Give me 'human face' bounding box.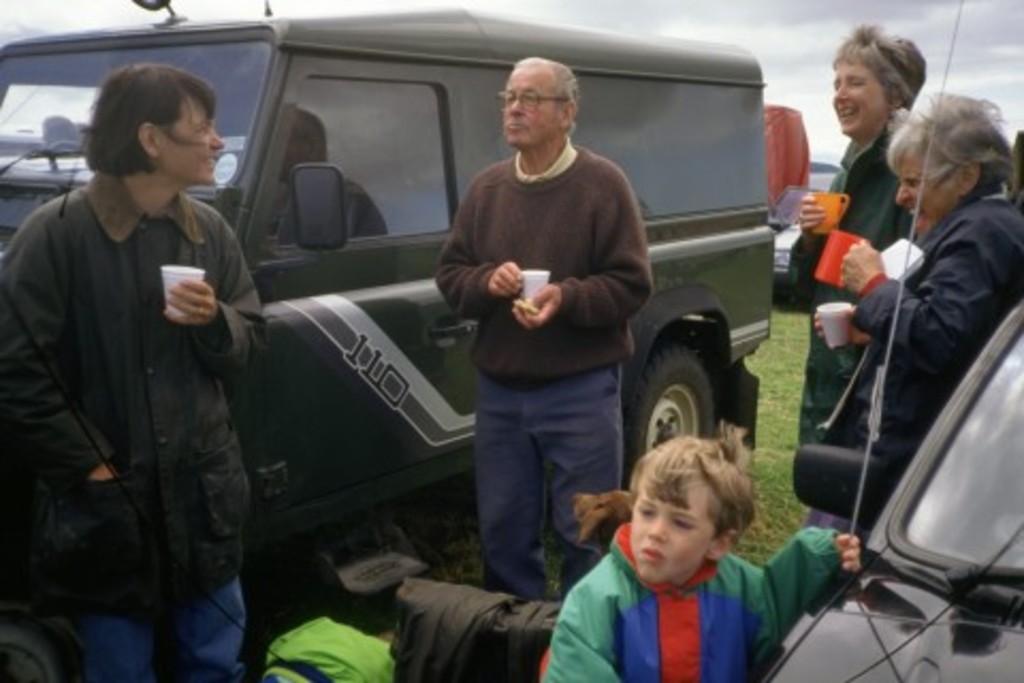
pyautogui.locateOnScreen(830, 55, 896, 137).
